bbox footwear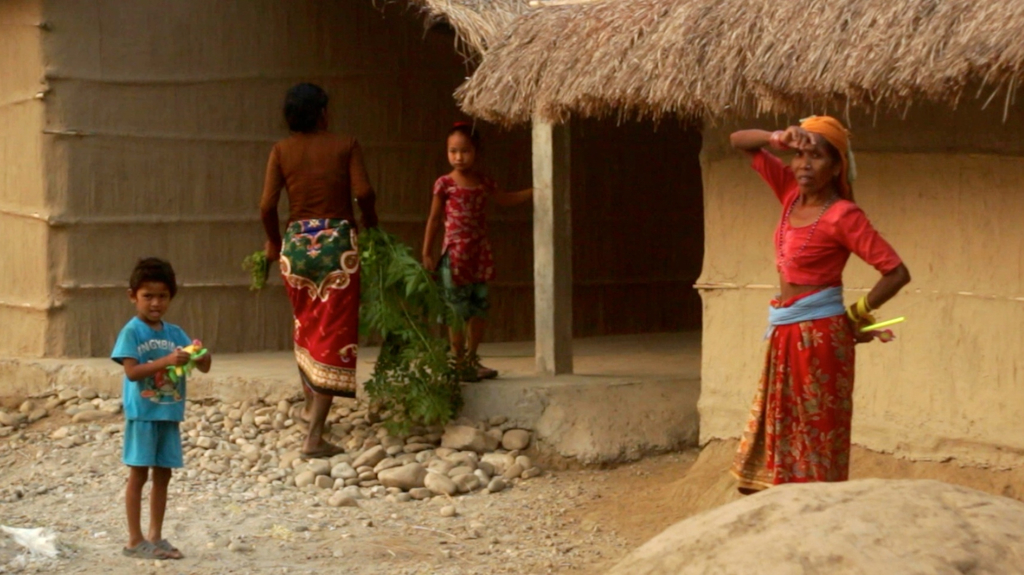
Rect(467, 350, 499, 379)
